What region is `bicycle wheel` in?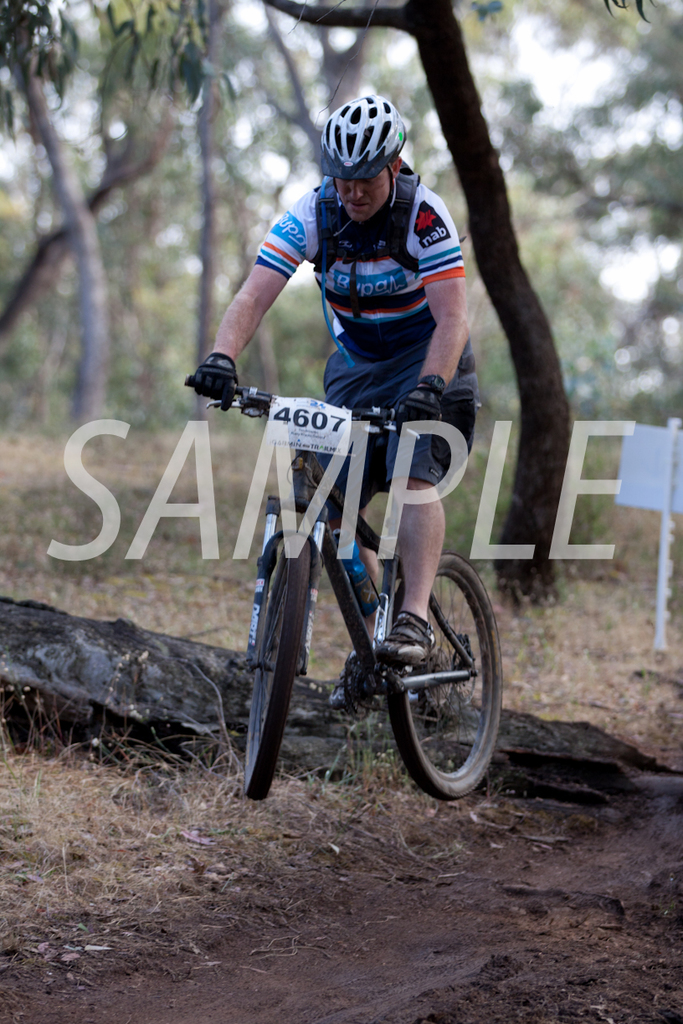
bbox=[239, 535, 320, 806].
